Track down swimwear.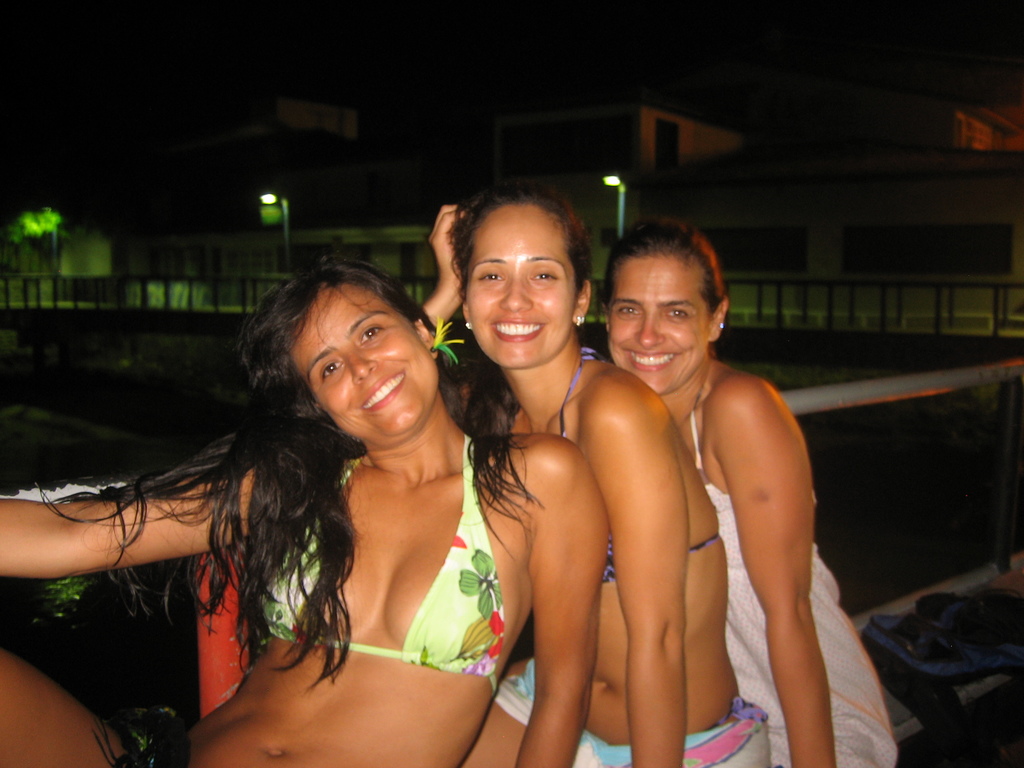
Tracked to (554,357,722,584).
